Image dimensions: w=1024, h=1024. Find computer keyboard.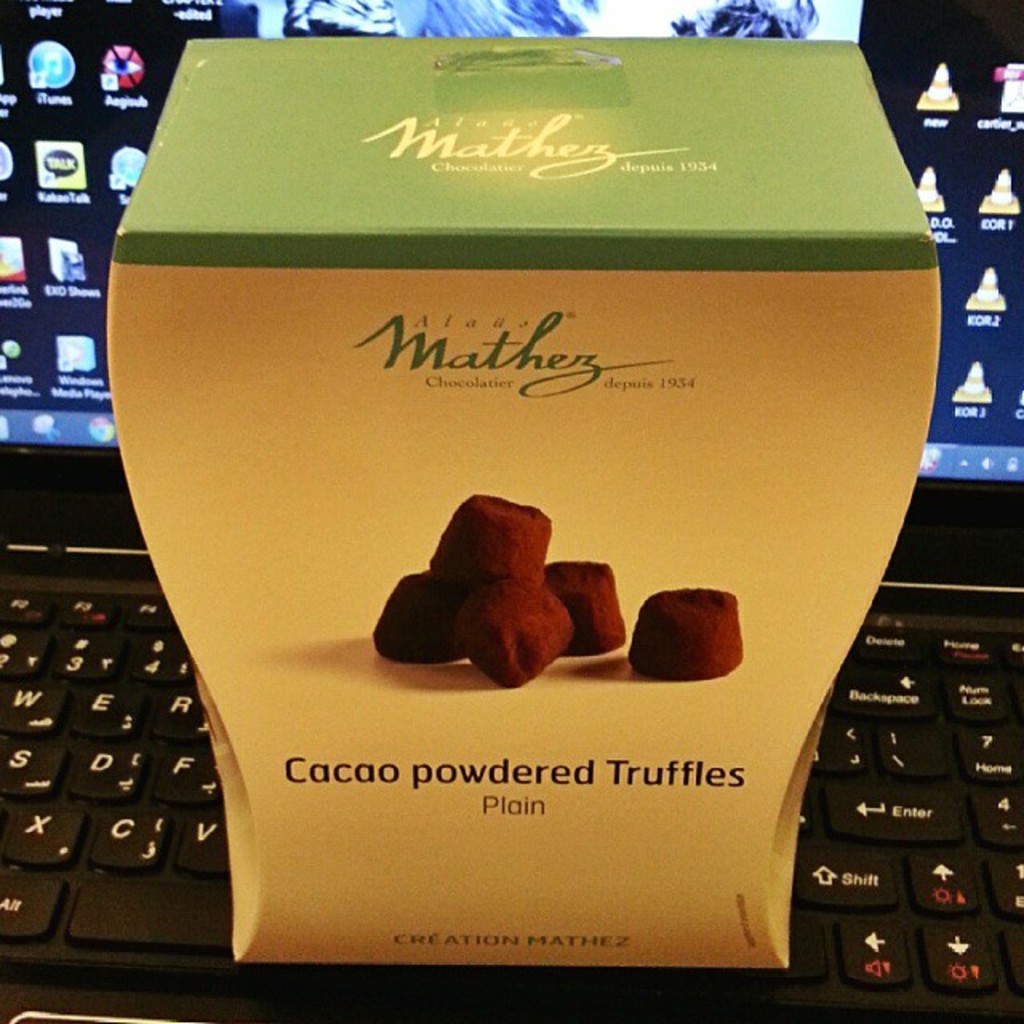
left=0, top=584, right=1022, bottom=1022.
